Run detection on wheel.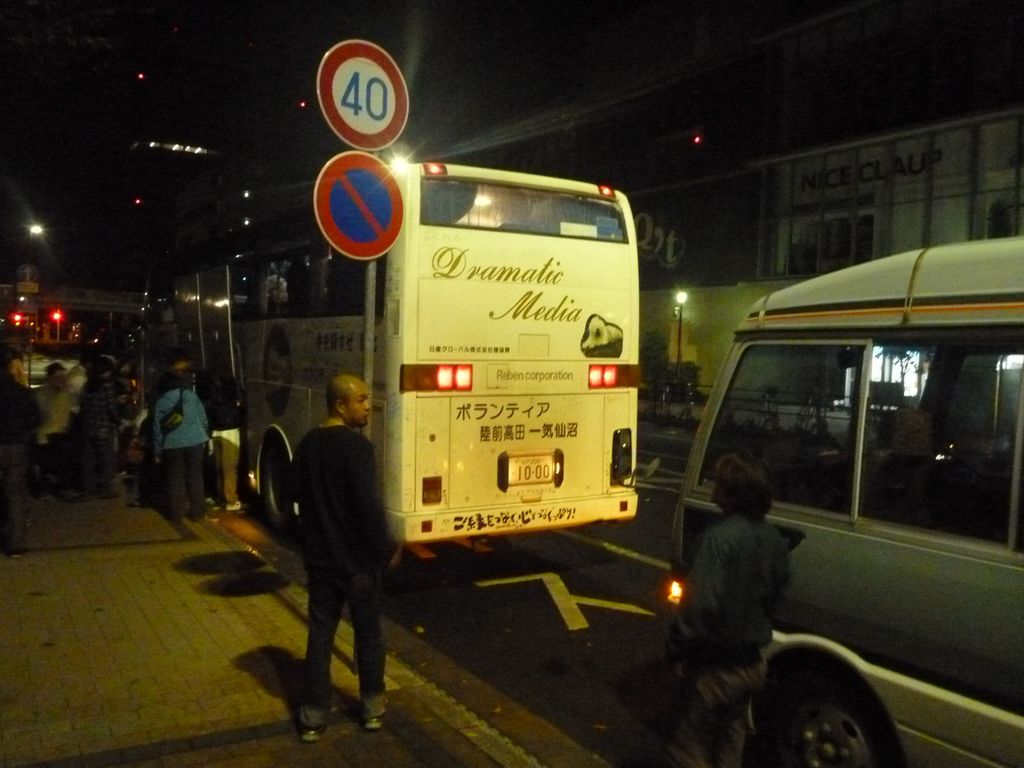
Result: [left=253, top=430, right=309, bottom=543].
